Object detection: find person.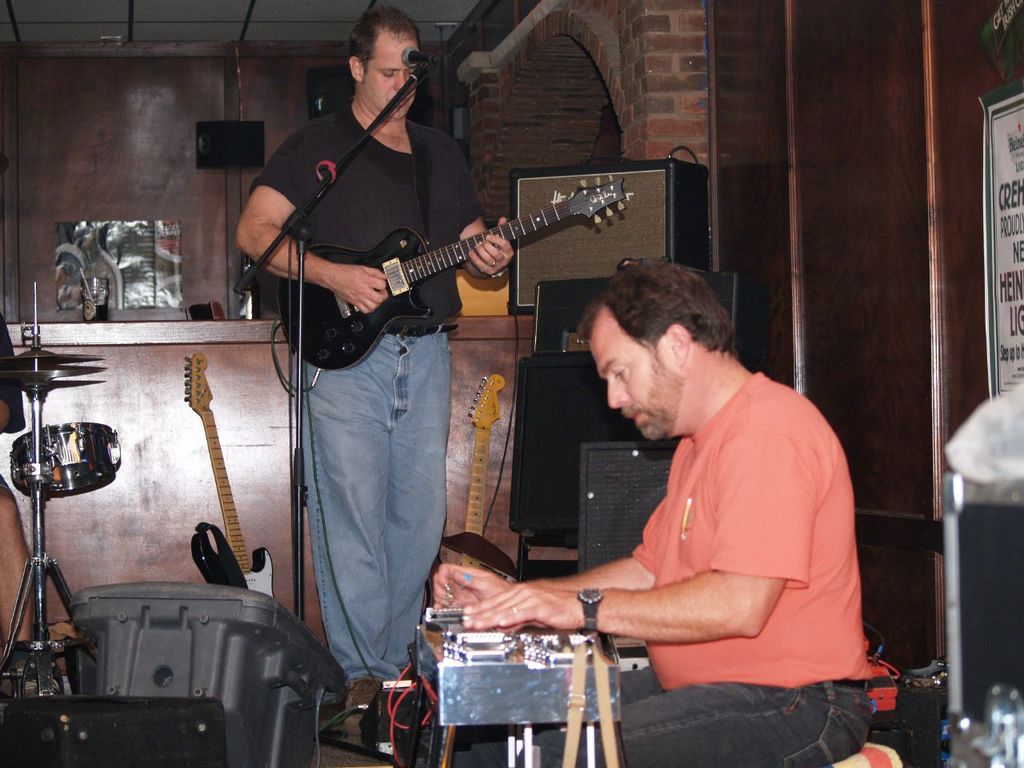
[left=268, top=0, right=533, bottom=666].
